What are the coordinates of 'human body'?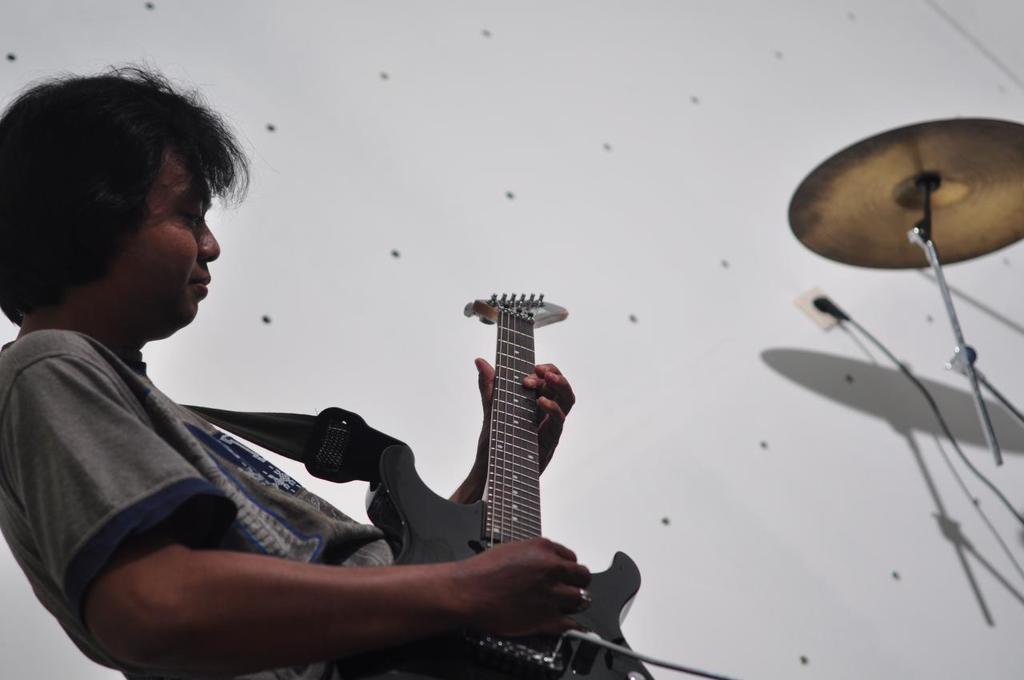
<region>30, 121, 605, 676</region>.
